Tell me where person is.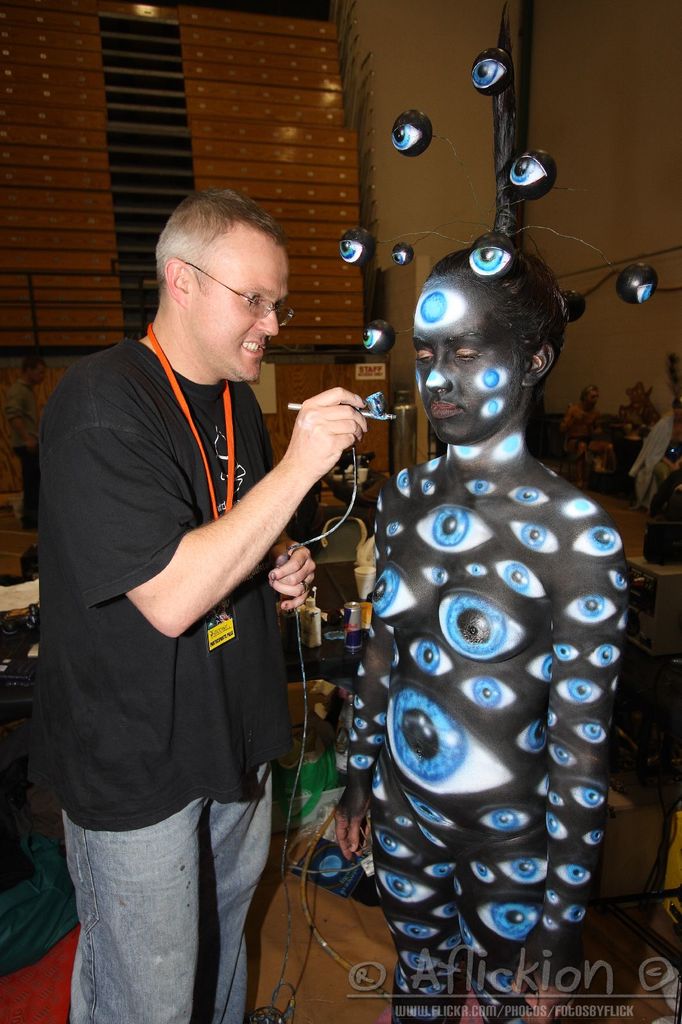
person is at {"x1": 33, "y1": 180, "x2": 379, "y2": 1023}.
